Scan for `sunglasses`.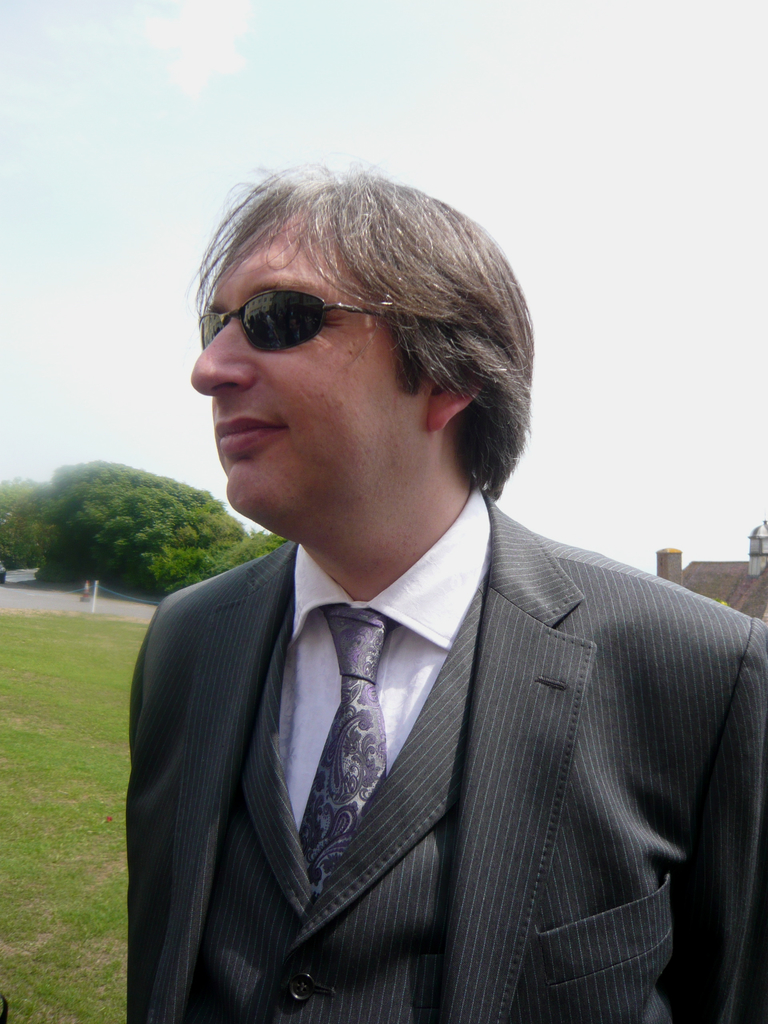
Scan result: 196, 288, 406, 356.
